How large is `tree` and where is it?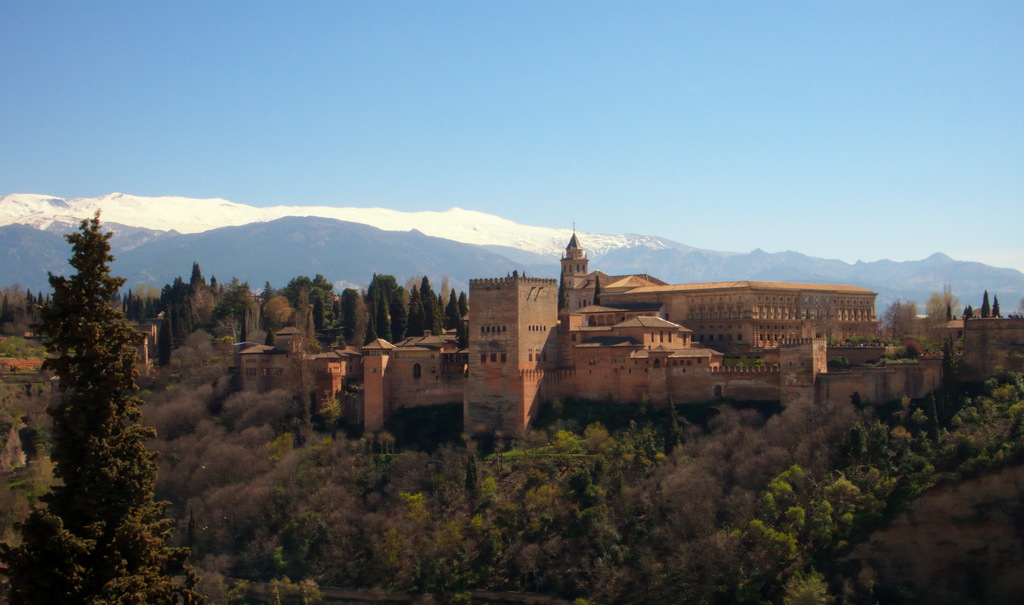
Bounding box: bbox(190, 264, 204, 318).
